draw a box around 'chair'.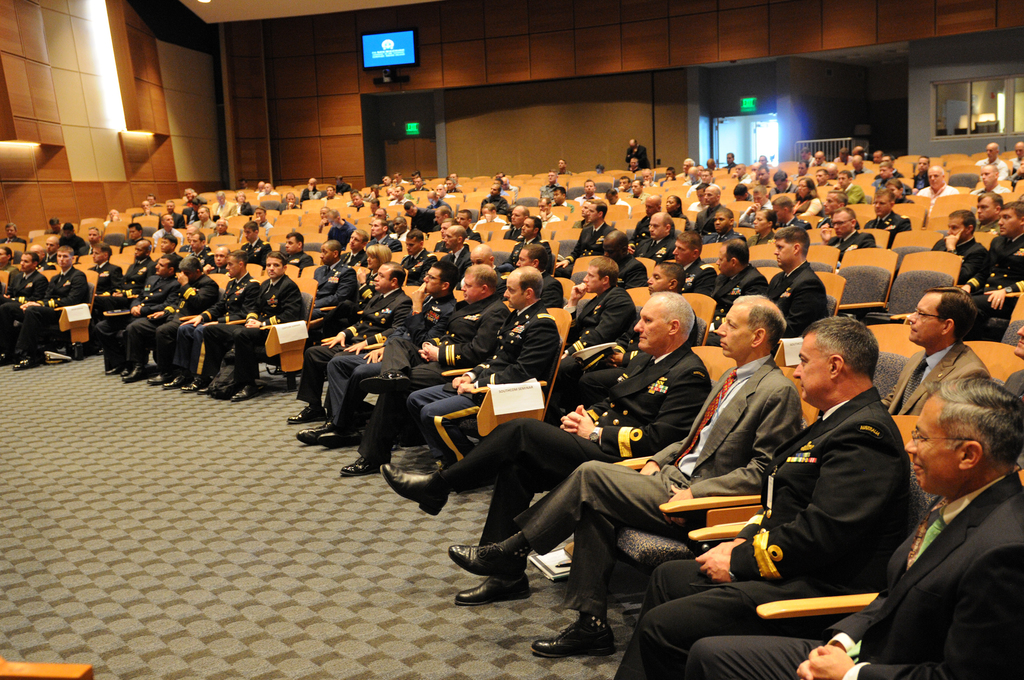
838, 250, 960, 324.
